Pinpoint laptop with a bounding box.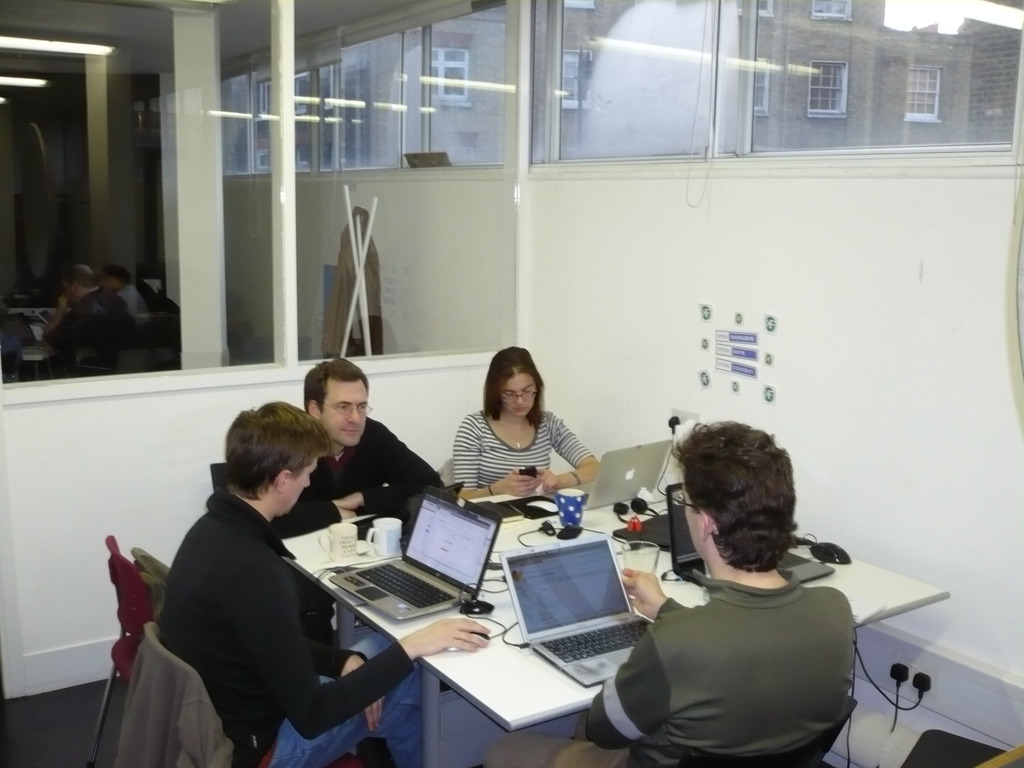
<box>666,481,836,585</box>.
